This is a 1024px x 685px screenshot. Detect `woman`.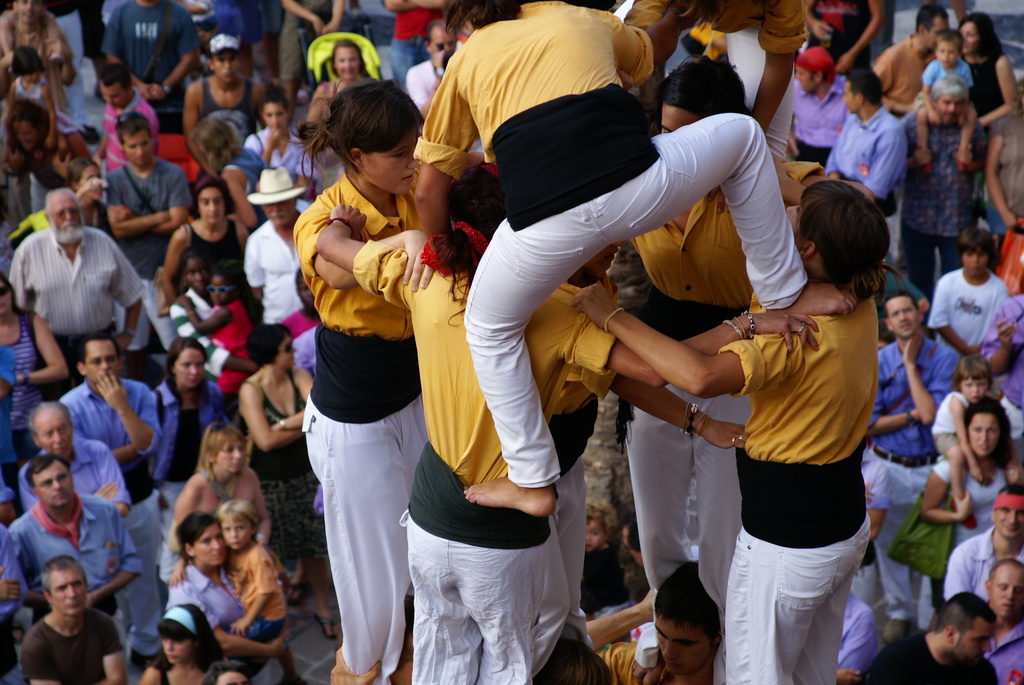
{"left": 281, "top": 79, "right": 440, "bottom": 684}.
